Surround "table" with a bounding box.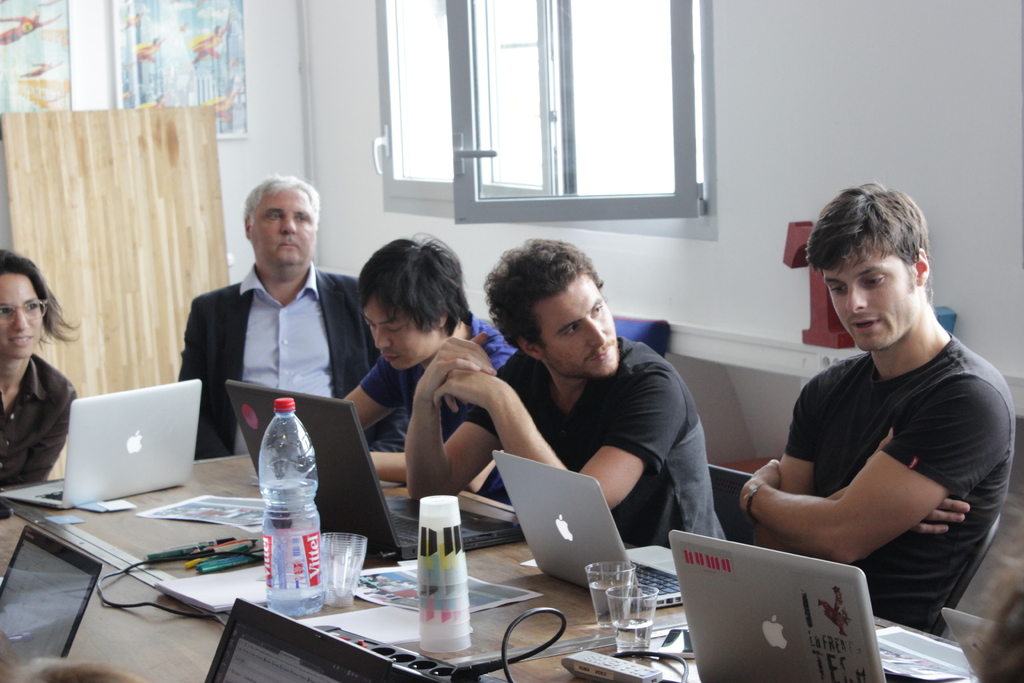
(x1=0, y1=449, x2=963, y2=682).
